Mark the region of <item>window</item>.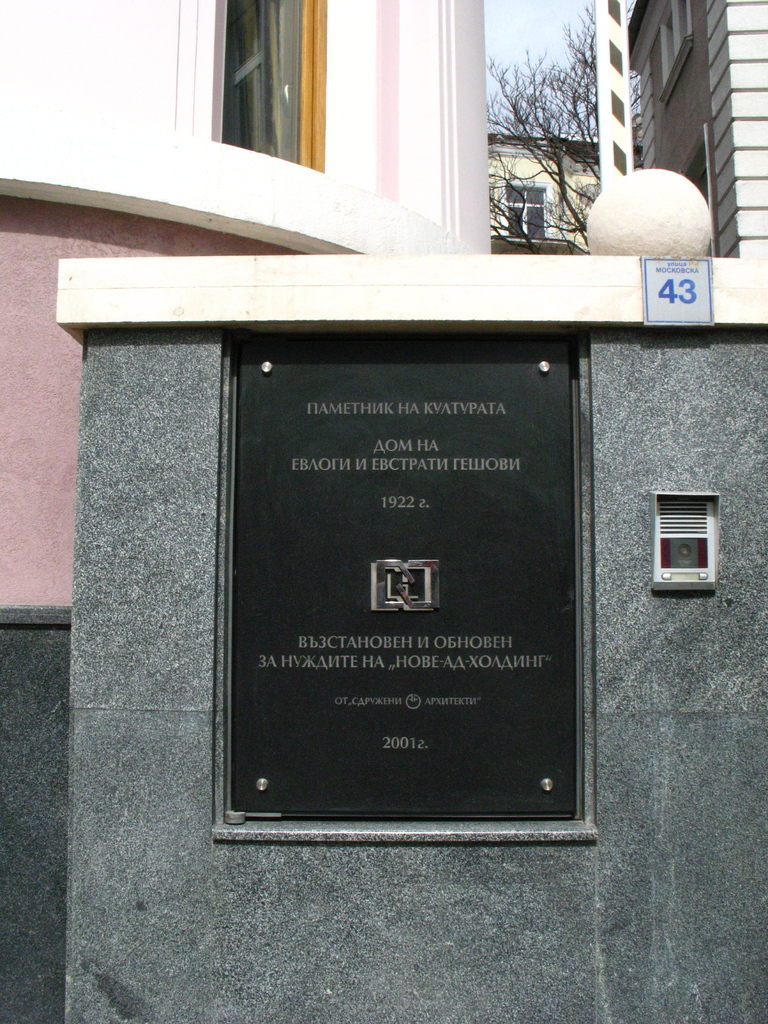
Region: [x1=188, y1=0, x2=325, y2=167].
